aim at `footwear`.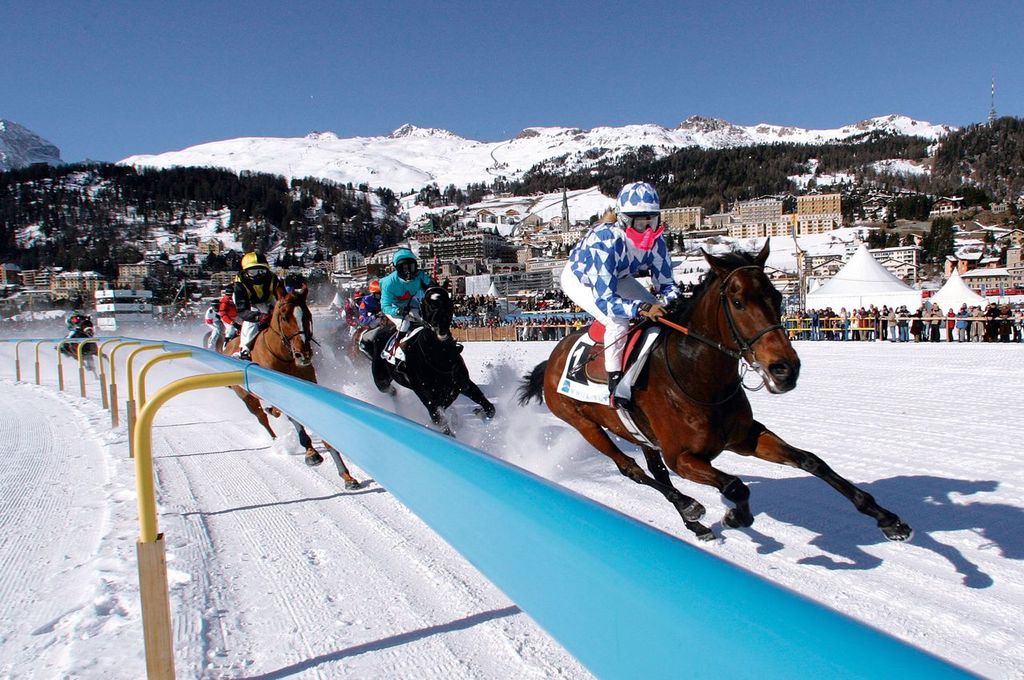
Aimed at (x1=606, y1=370, x2=632, y2=412).
